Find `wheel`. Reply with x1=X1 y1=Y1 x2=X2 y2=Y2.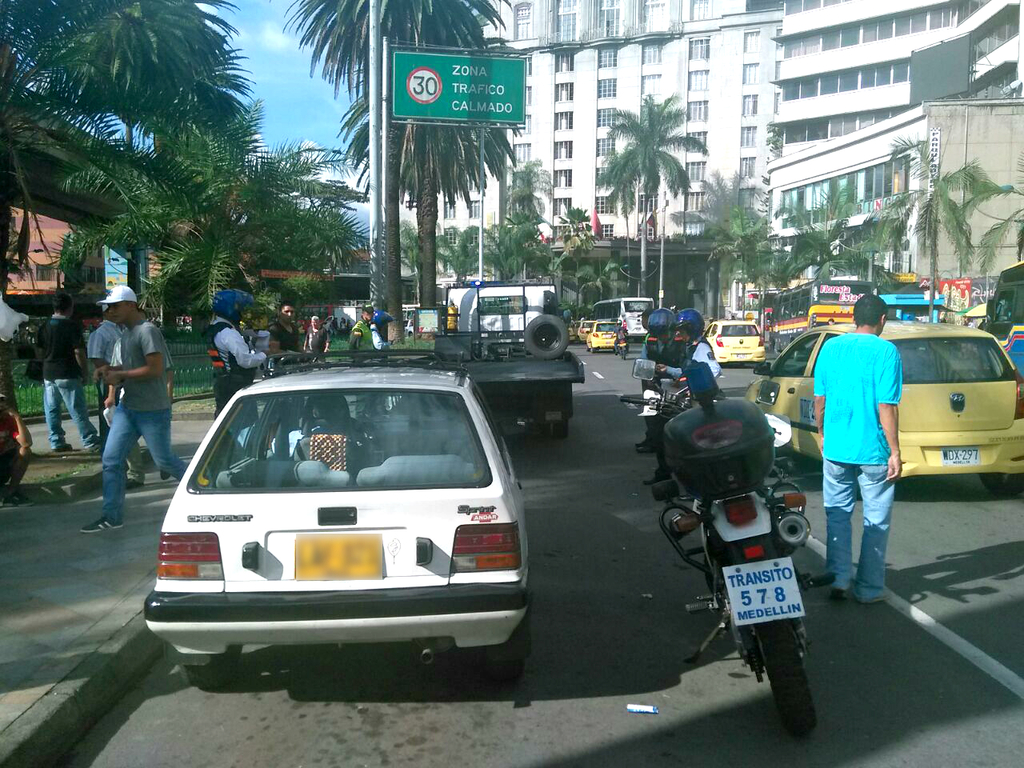
x1=855 y1=466 x2=864 y2=502.
